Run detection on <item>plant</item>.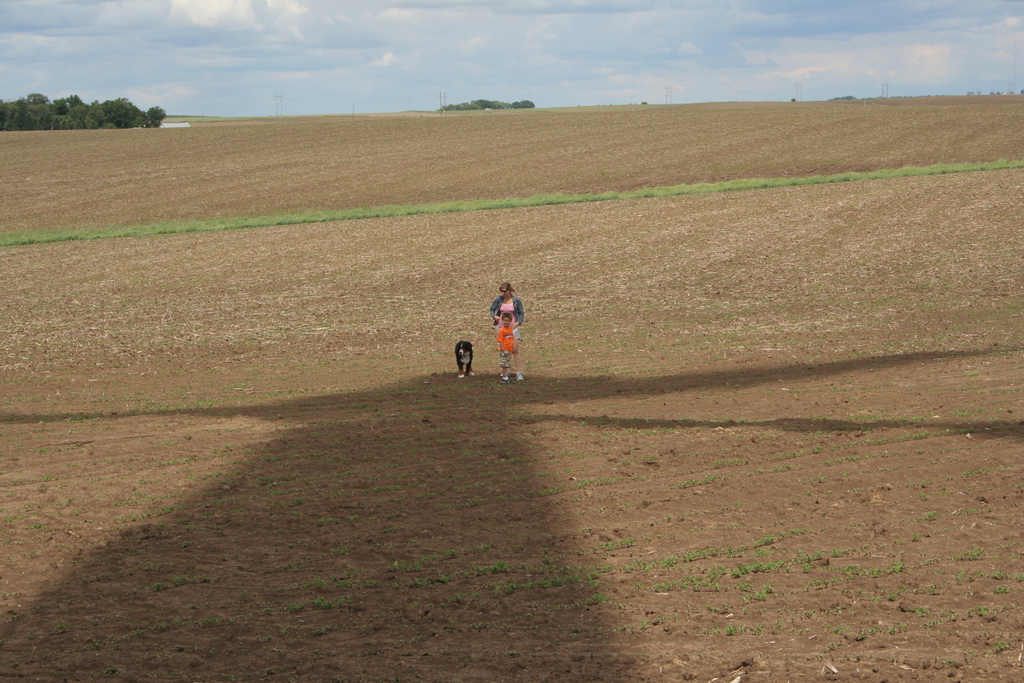
Result: rect(540, 577, 555, 588).
